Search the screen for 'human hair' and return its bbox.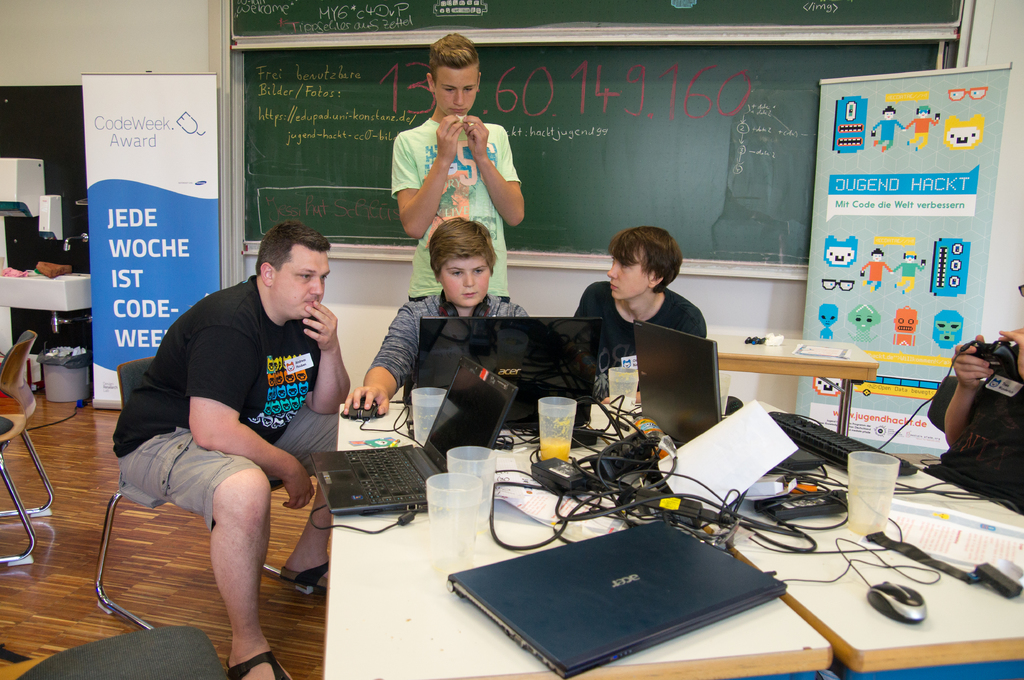
Found: (423, 212, 498, 280).
